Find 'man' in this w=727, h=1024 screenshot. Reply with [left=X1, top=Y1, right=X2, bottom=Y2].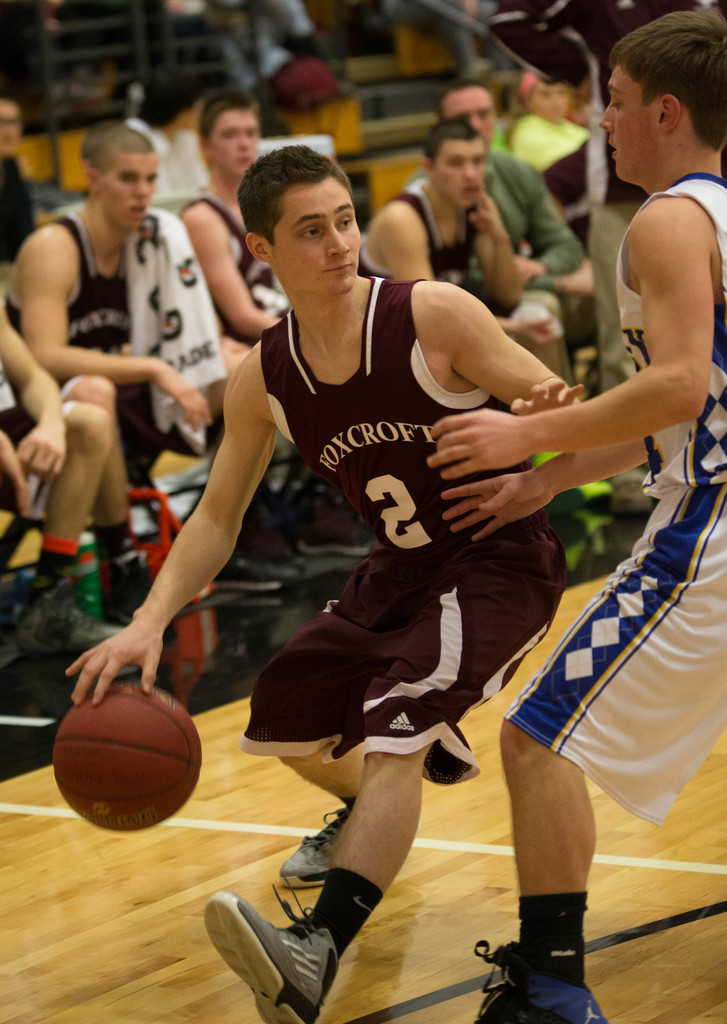
[left=0, top=298, right=109, bottom=664].
